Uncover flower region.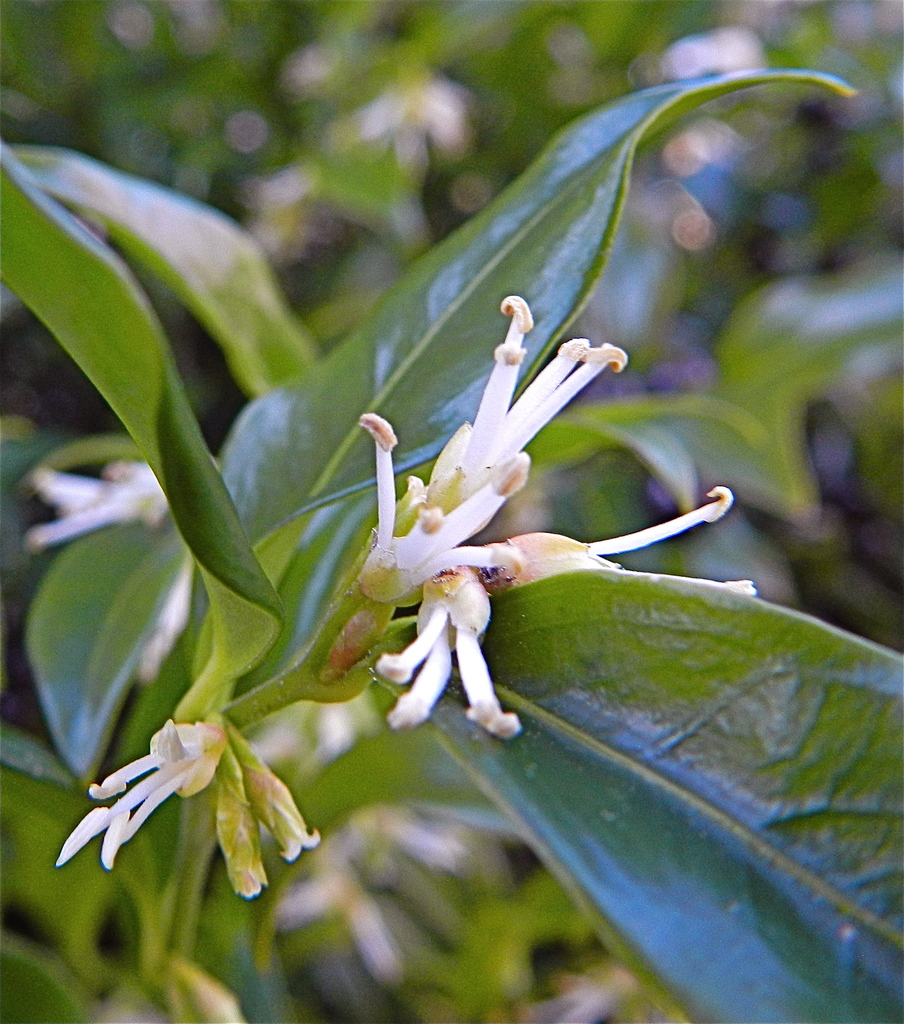
Uncovered: x1=59 y1=709 x2=229 y2=875.
